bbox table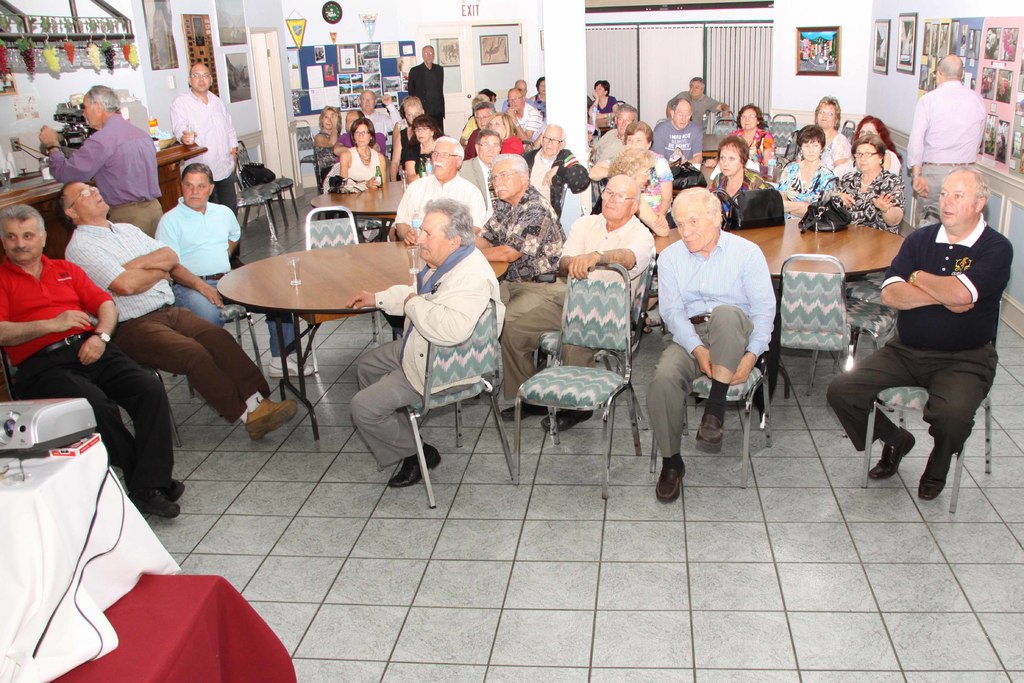
701,129,732,171
